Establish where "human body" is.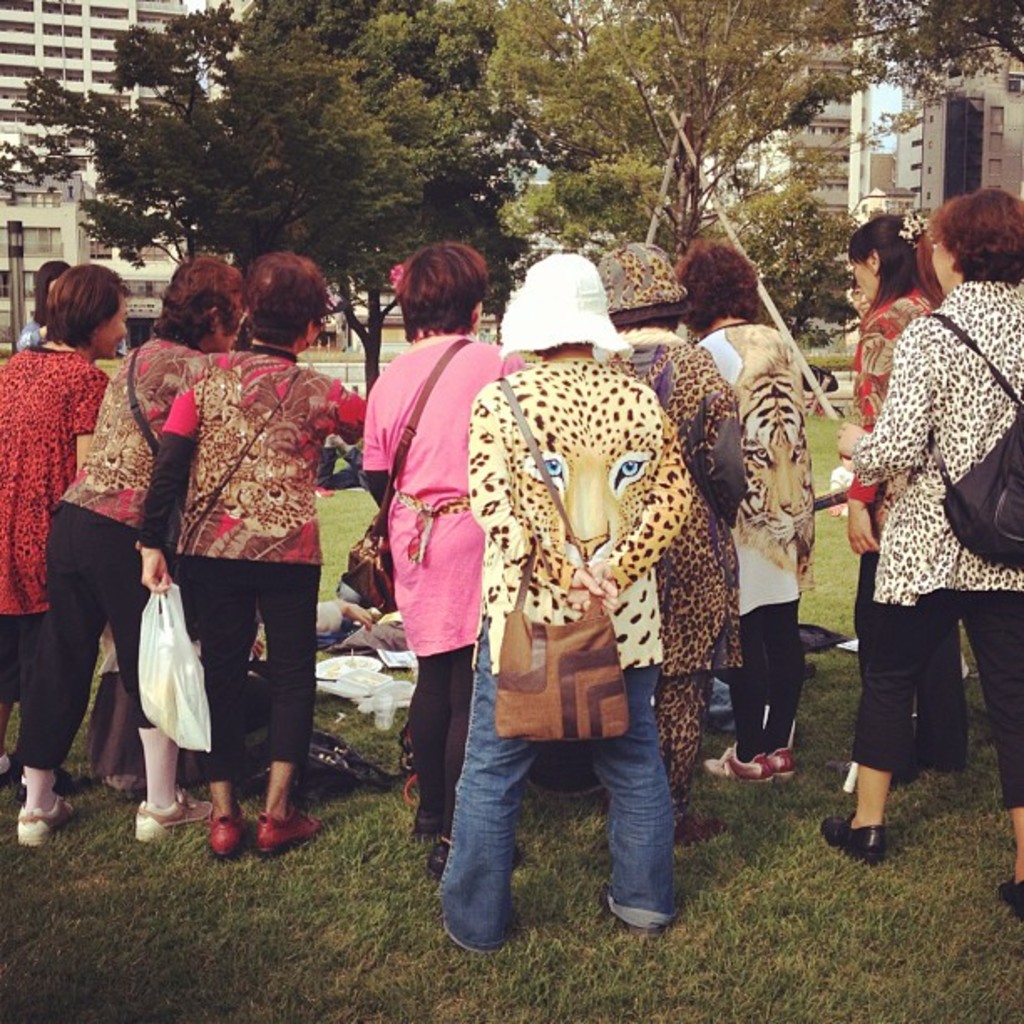
Established at rect(10, 264, 243, 860).
